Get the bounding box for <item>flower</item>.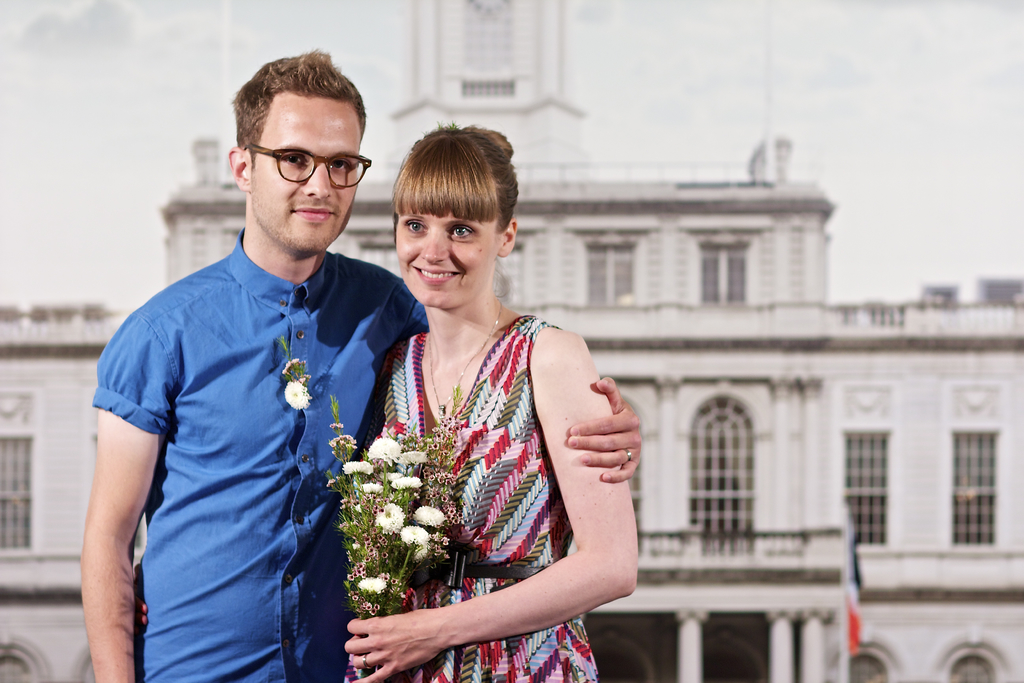
box(365, 429, 404, 462).
